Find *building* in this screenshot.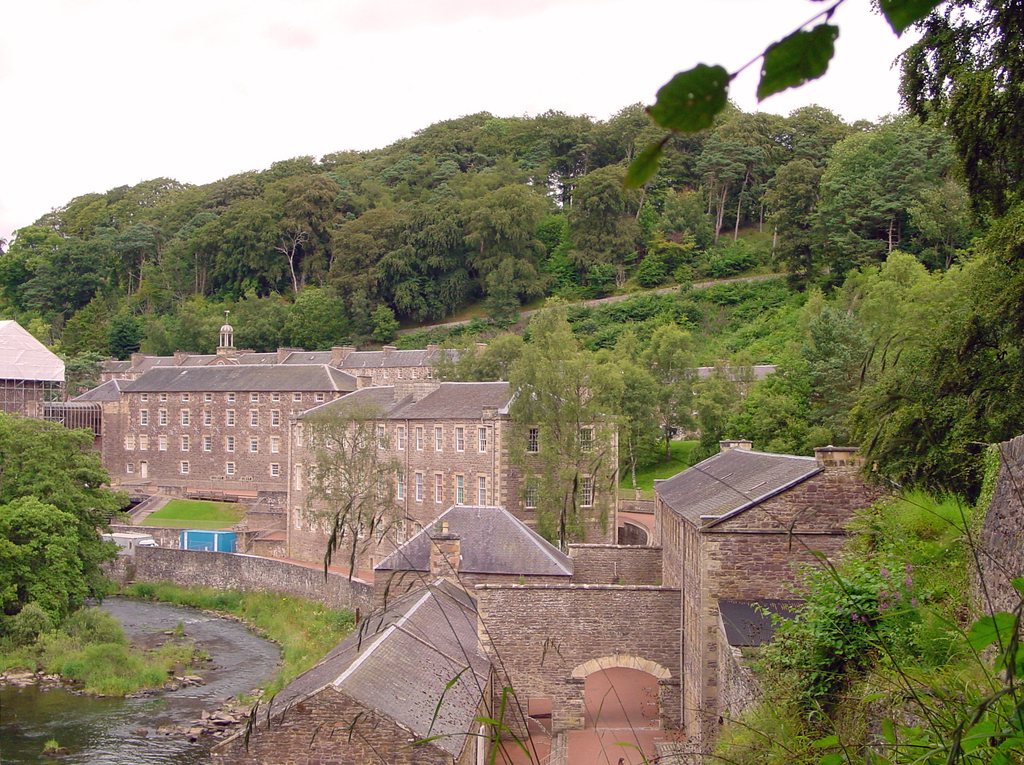
The bounding box for *building* is x1=0 y1=317 x2=68 y2=415.
